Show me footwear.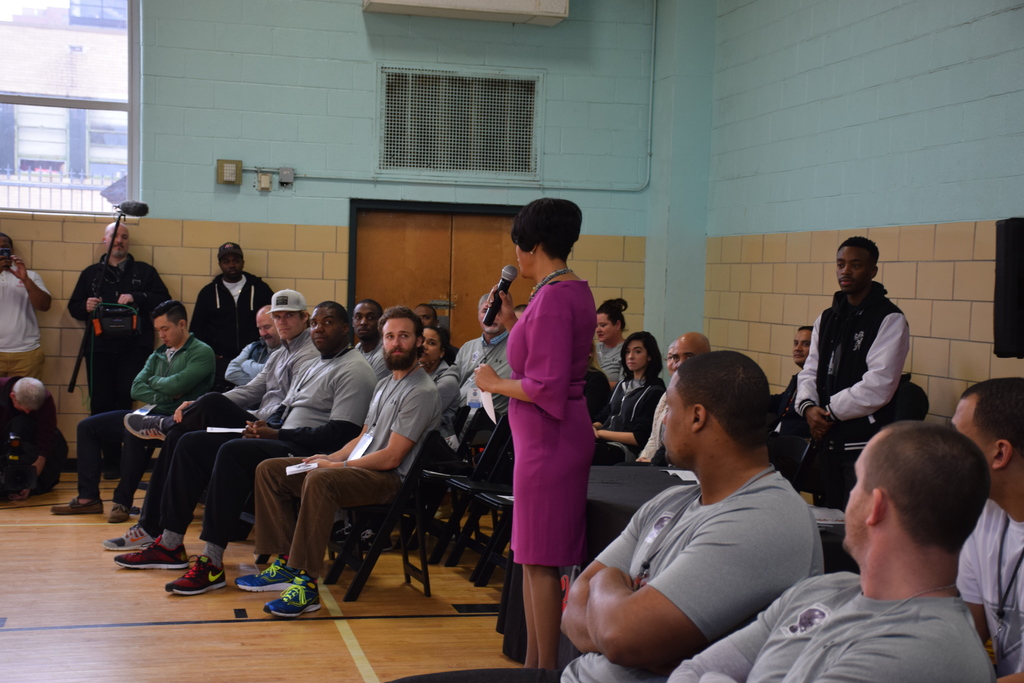
footwear is here: (left=108, top=504, right=130, bottom=520).
